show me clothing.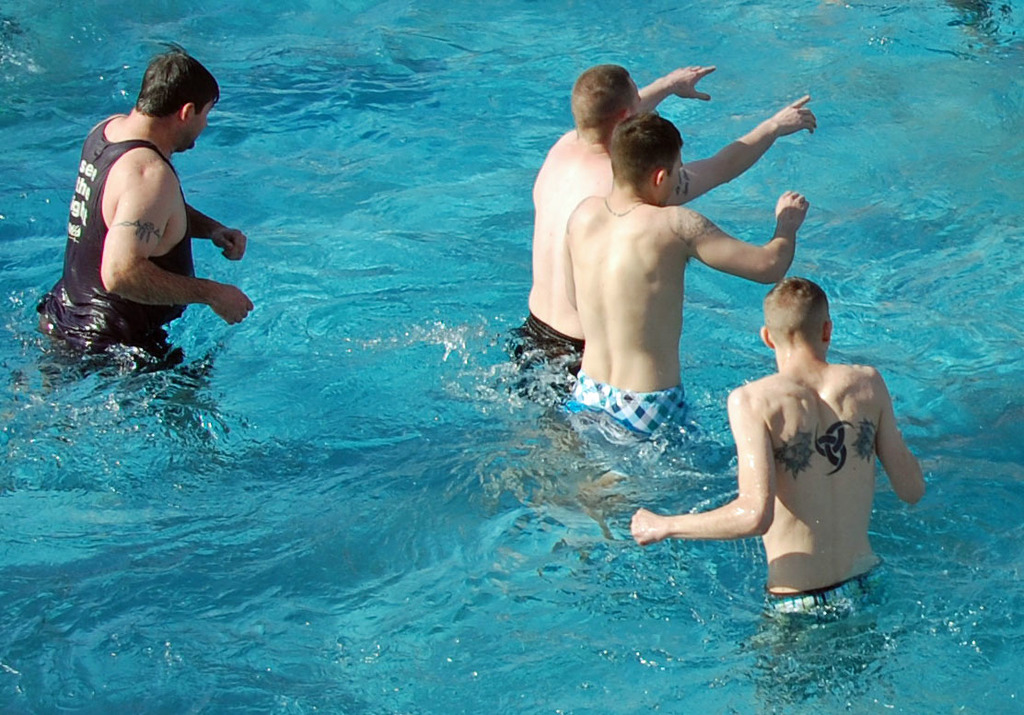
clothing is here: BBox(59, 109, 232, 340).
